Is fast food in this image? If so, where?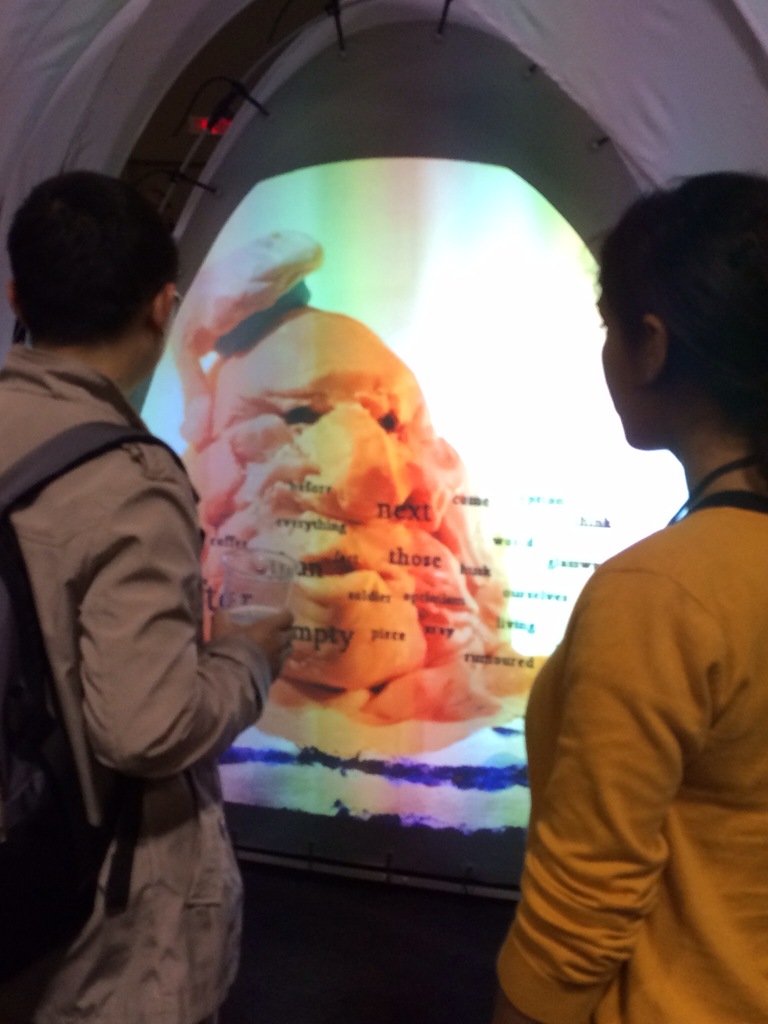
Yes, at <region>162, 234, 552, 737</region>.
